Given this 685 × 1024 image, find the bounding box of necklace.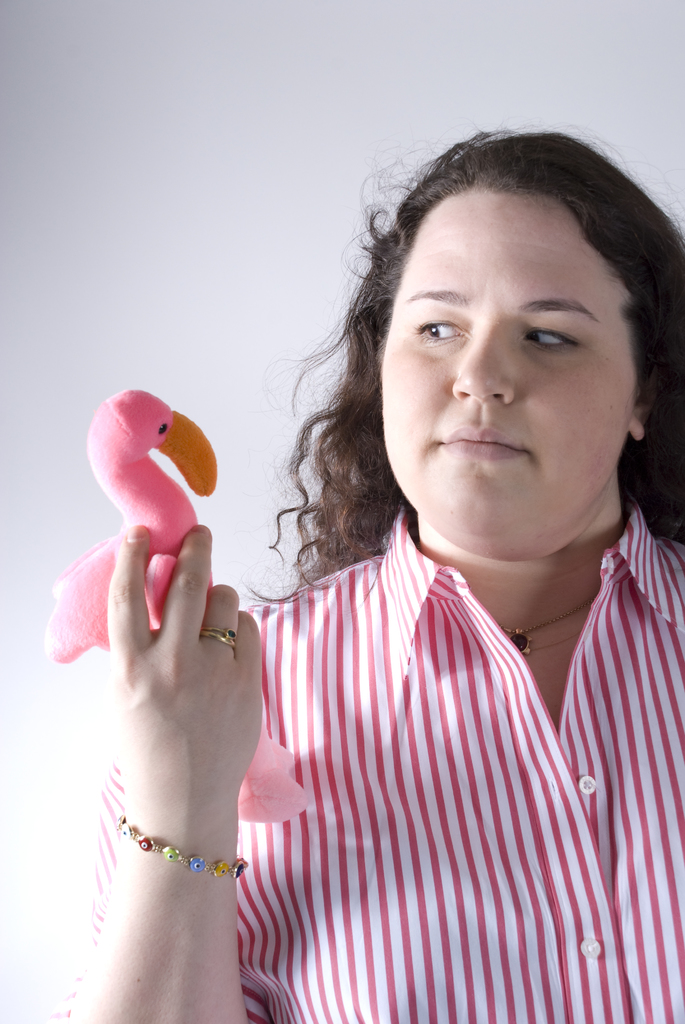
x1=495, y1=586, x2=601, y2=650.
